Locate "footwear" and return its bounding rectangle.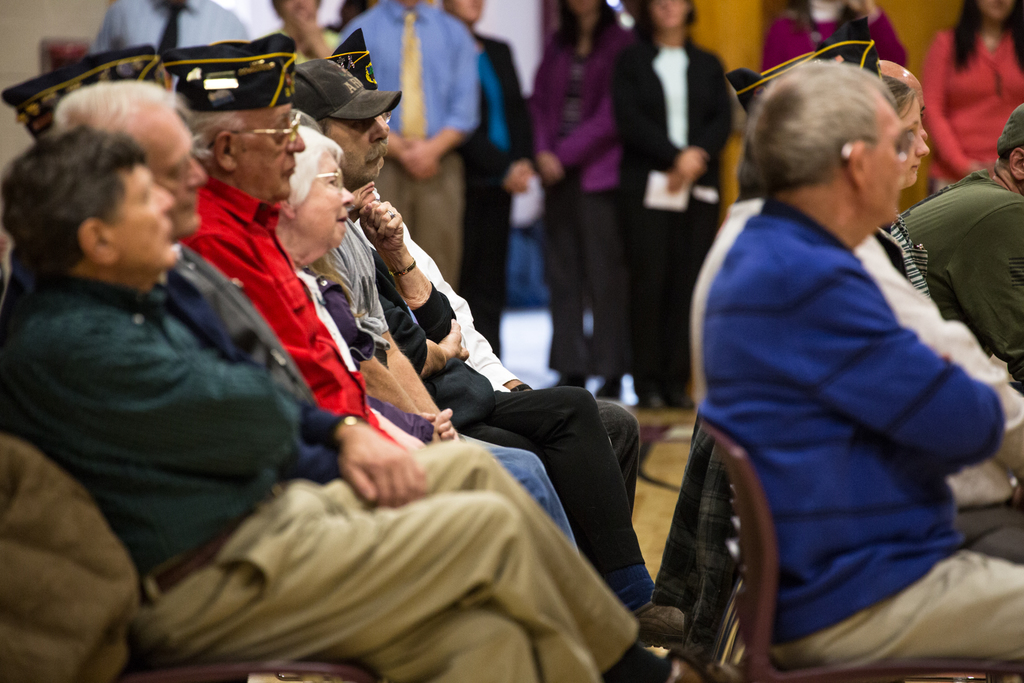
(630,602,687,657).
